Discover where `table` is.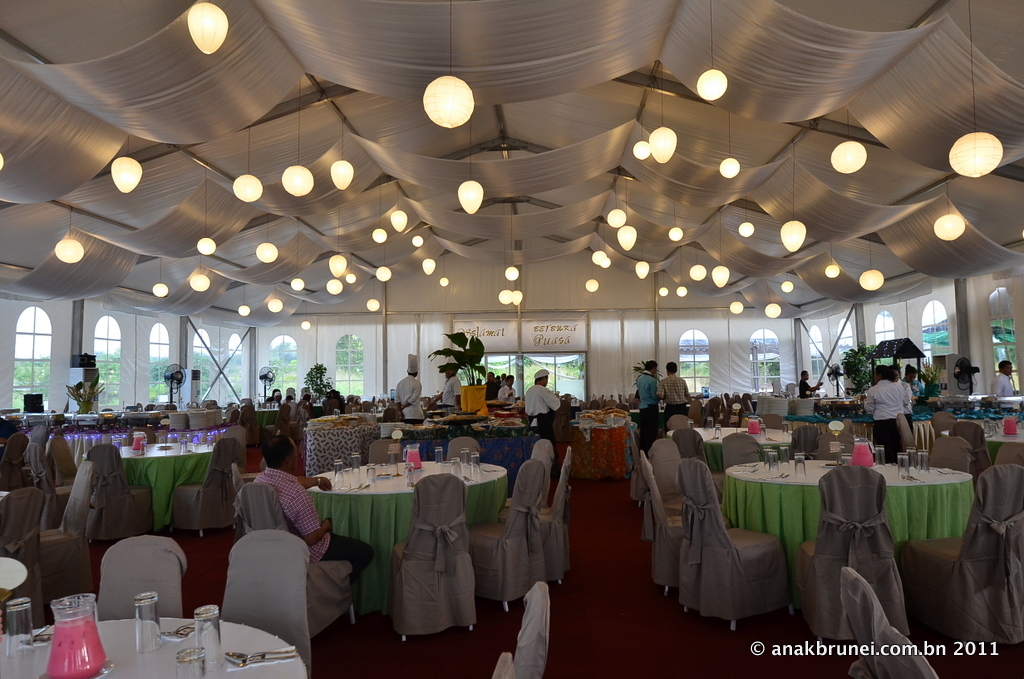
Discovered at [300,460,502,614].
